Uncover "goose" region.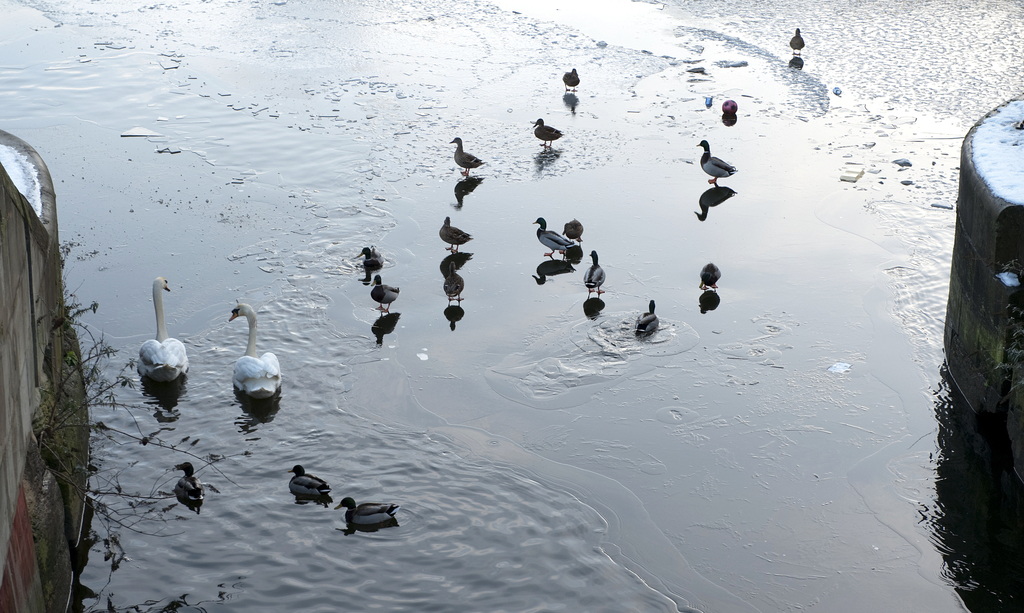
Uncovered: Rect(698, 141, 736, 181).
